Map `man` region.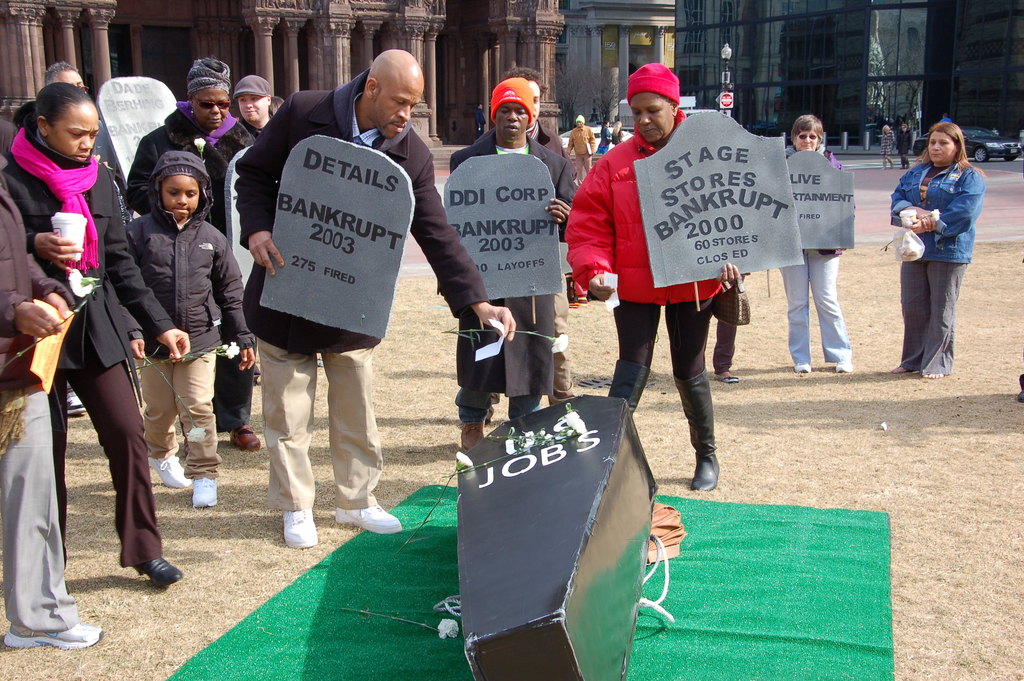
Mapped to [x1=502, y1=63, x2=565, y2=162].
